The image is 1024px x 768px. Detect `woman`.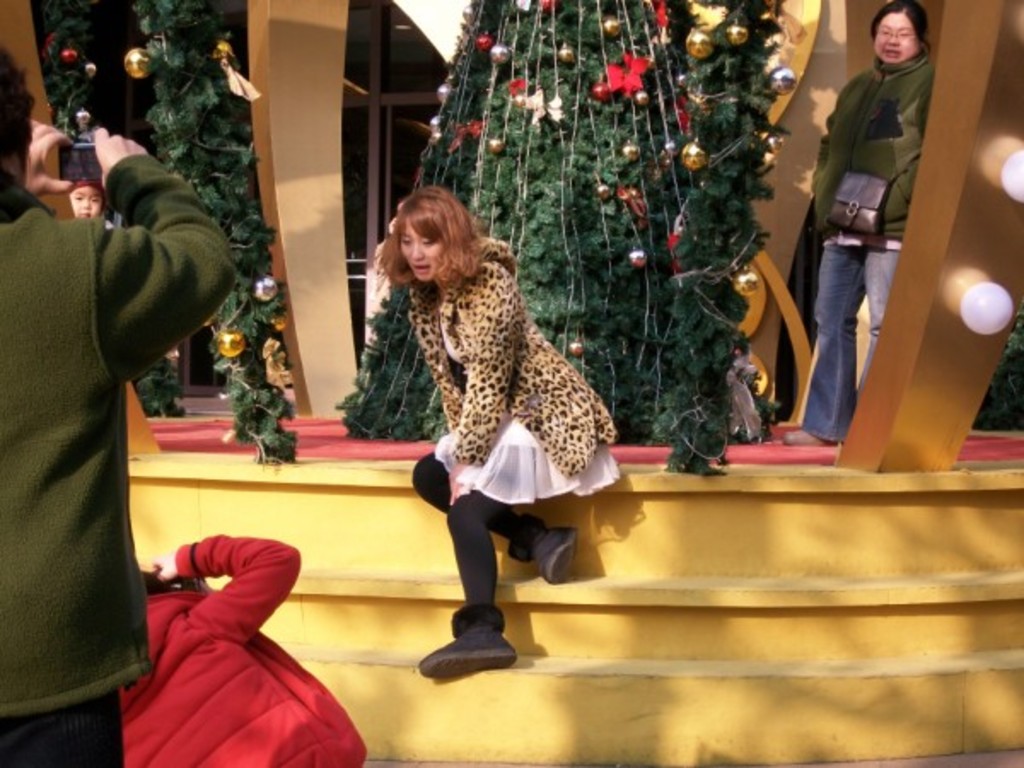
Detection: 348:179:609:637.
